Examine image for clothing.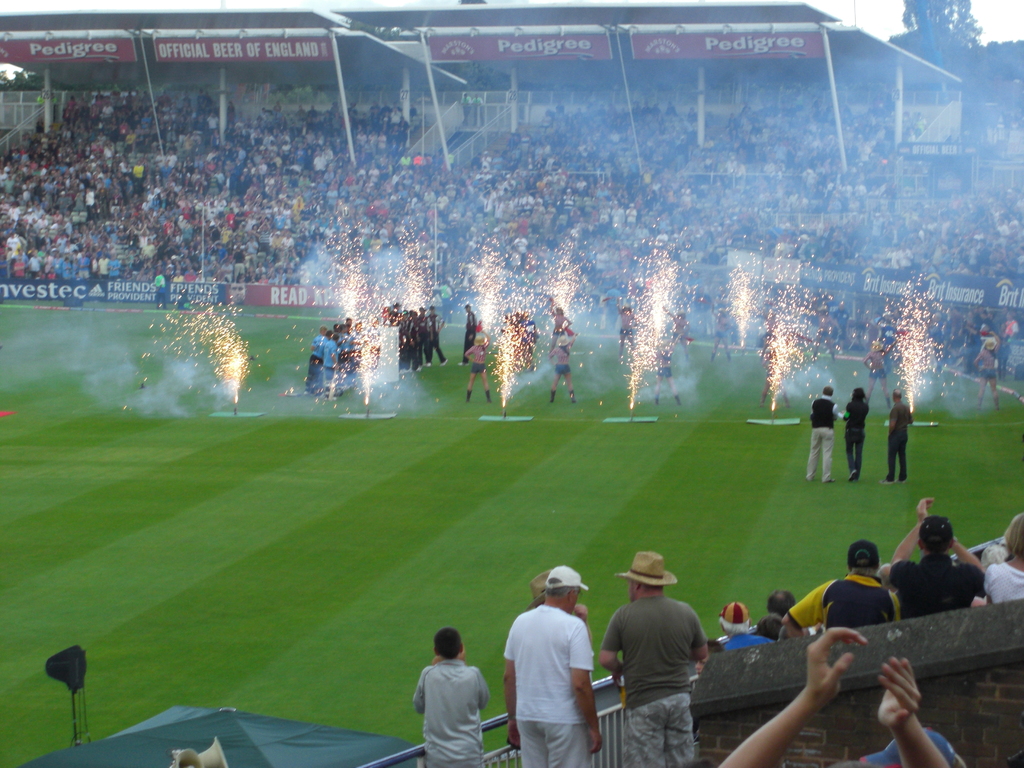
Examination result: rect(888, 402, 914, 479).
